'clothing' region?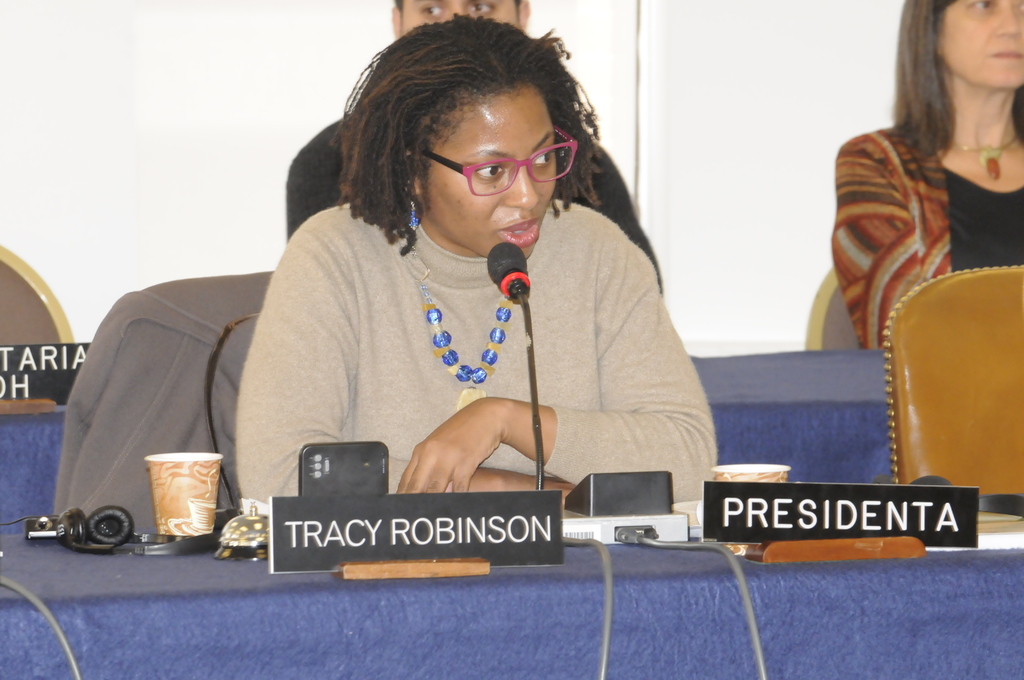
select_region(65, 245, 298, 524)
